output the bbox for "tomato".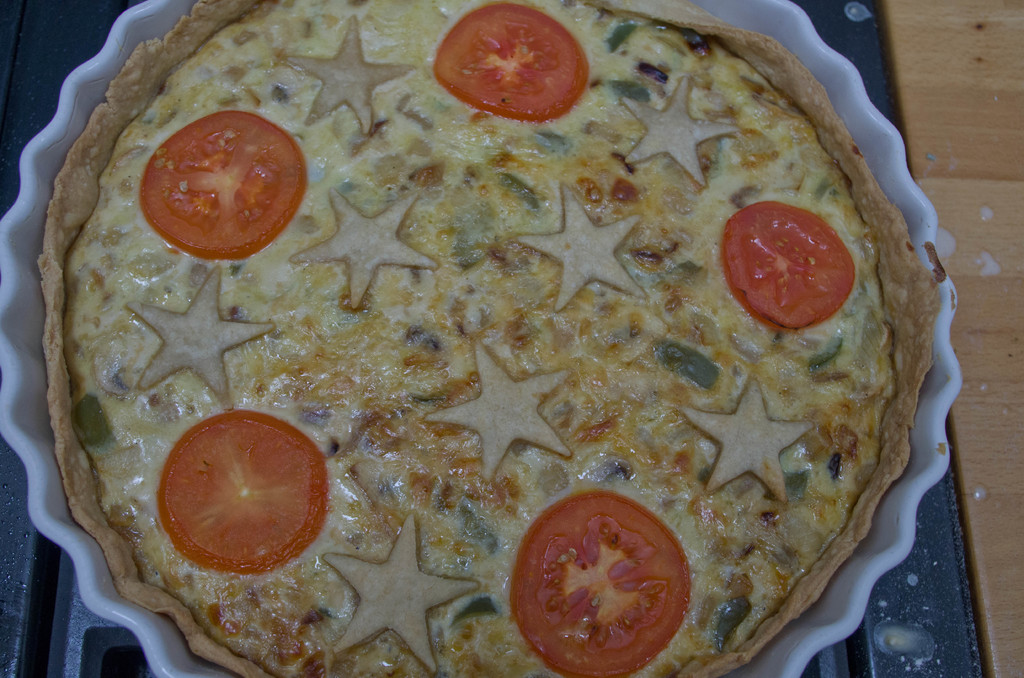
(left=422, top=20, right=601, bottom=104).
